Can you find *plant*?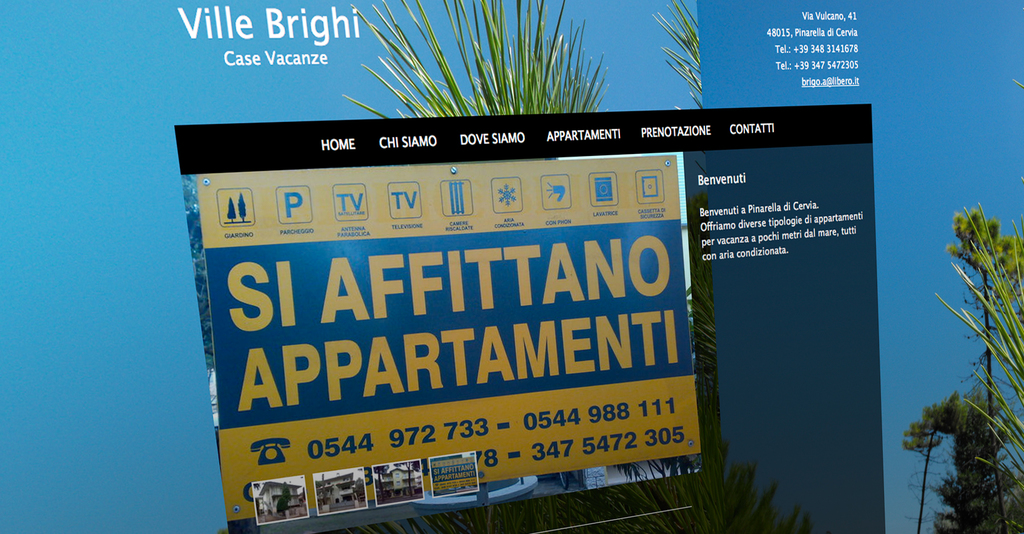
Yes, bounding box: l=894, t=388, r=1023, b=533.
